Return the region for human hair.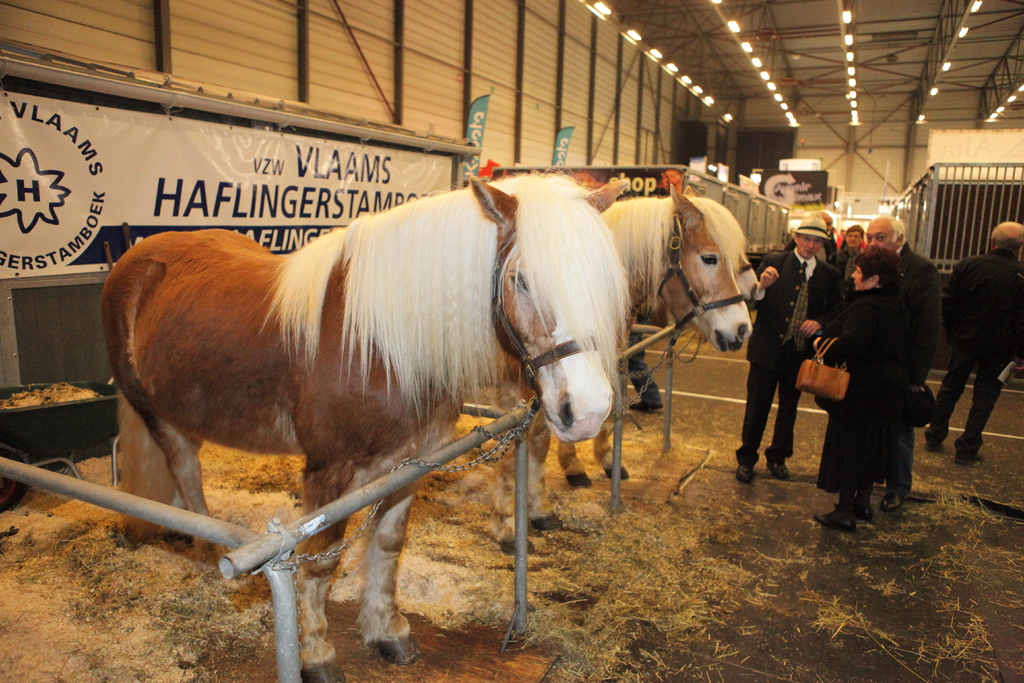
[left=892, top=217, right=907, bottom=240].
